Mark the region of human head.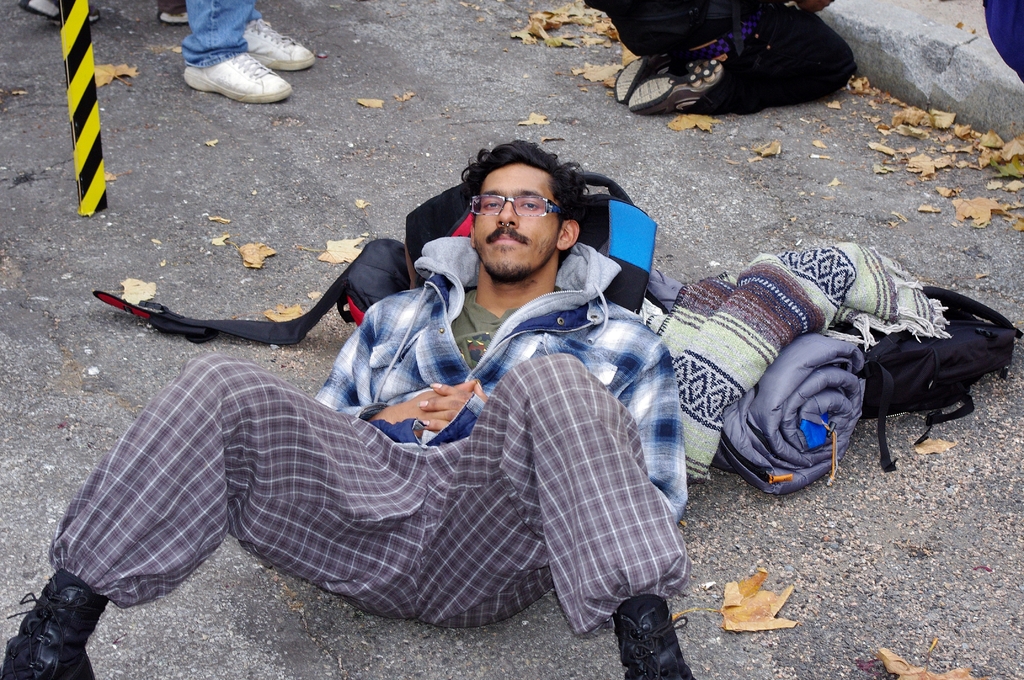
Region: (463, 145, 598, 266).
